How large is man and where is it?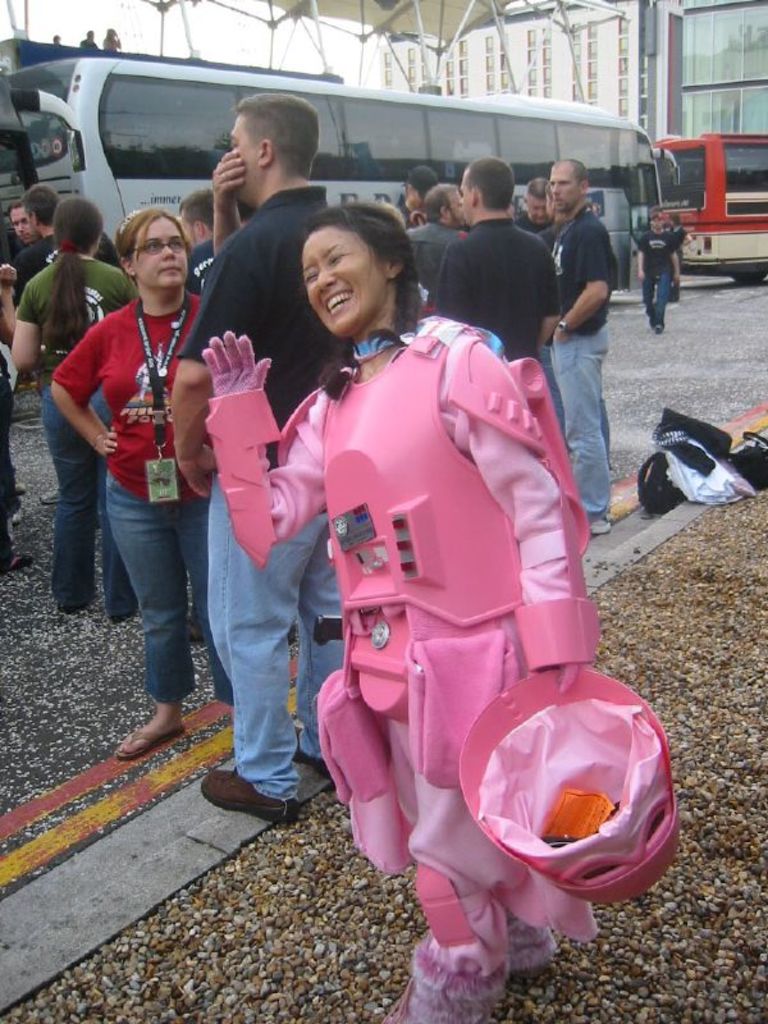
Bounding box: bbox=(170, 88, 344, 824).
